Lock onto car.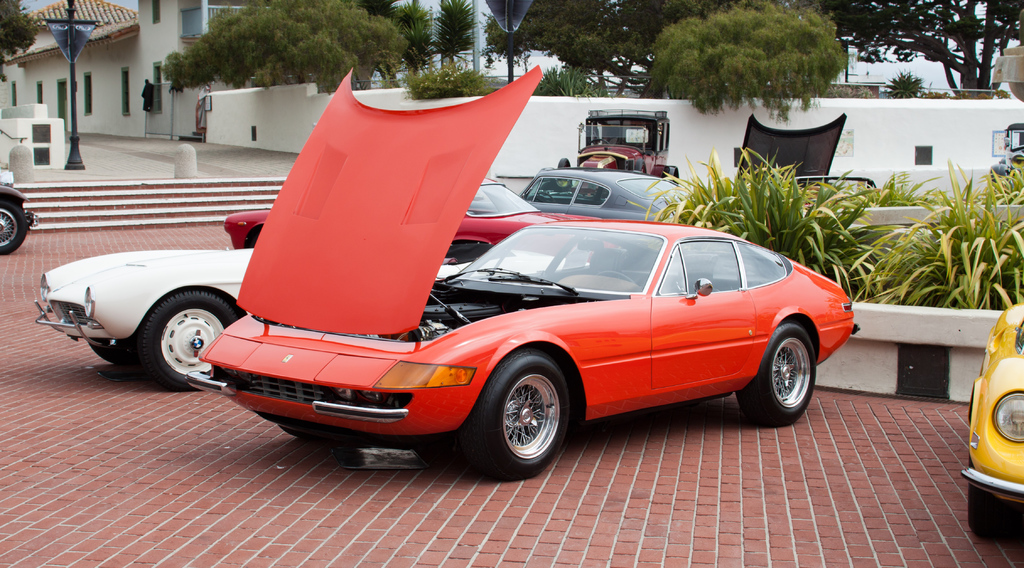
Locked: locate(521, 166, 699, 222).
